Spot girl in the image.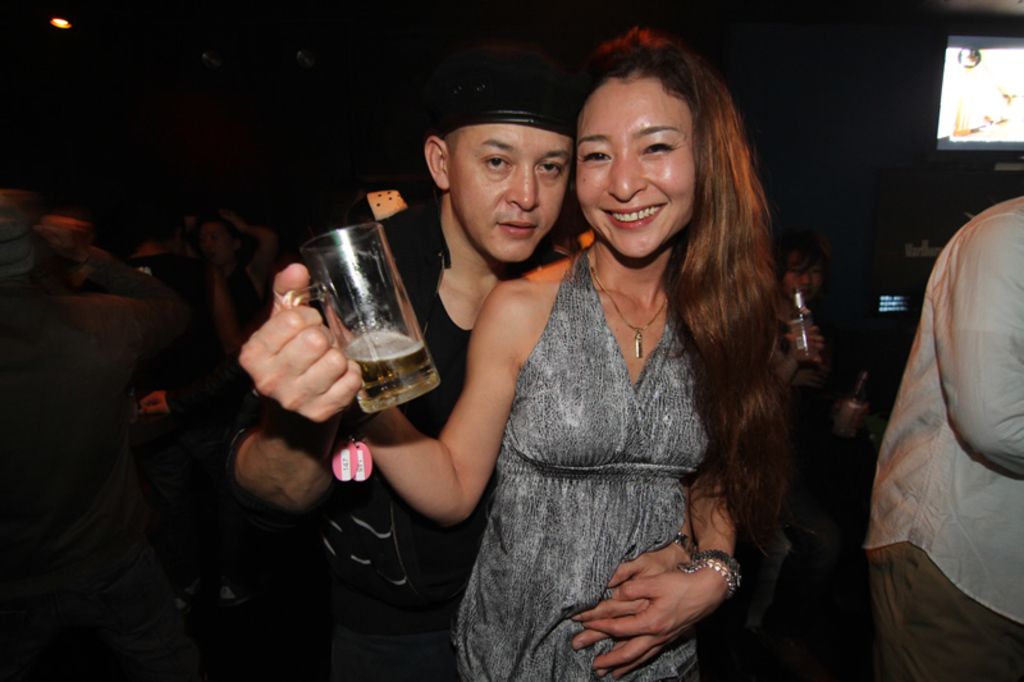
girl found at {"x1": 232, "y1": 29, "x2": 801, "y2": 681}.
